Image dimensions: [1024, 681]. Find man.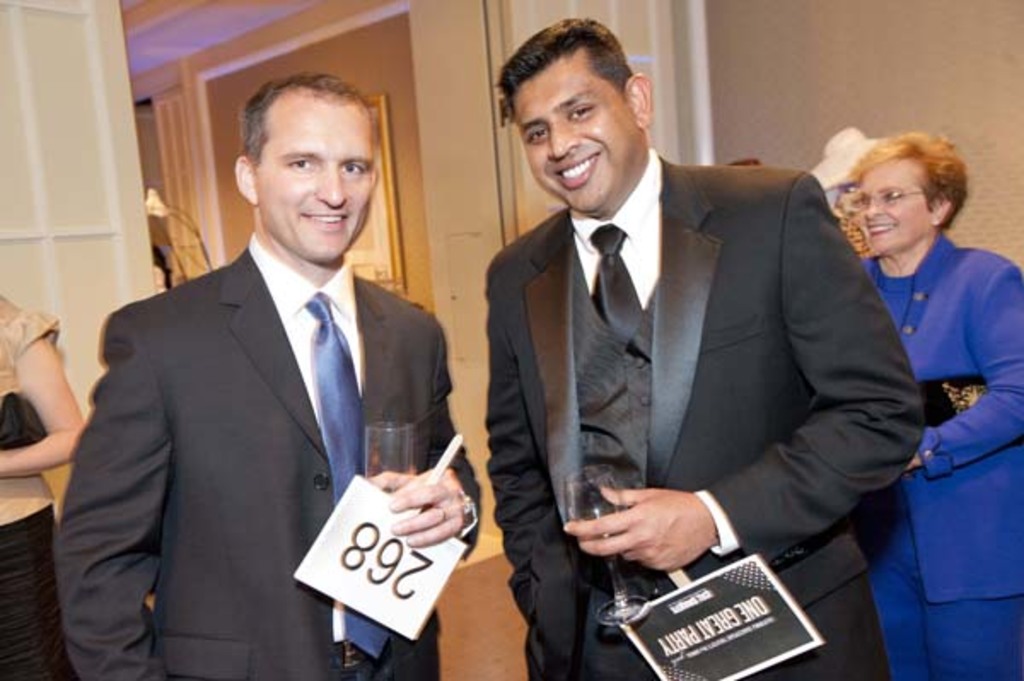
region(55, 70, 480, 678).
